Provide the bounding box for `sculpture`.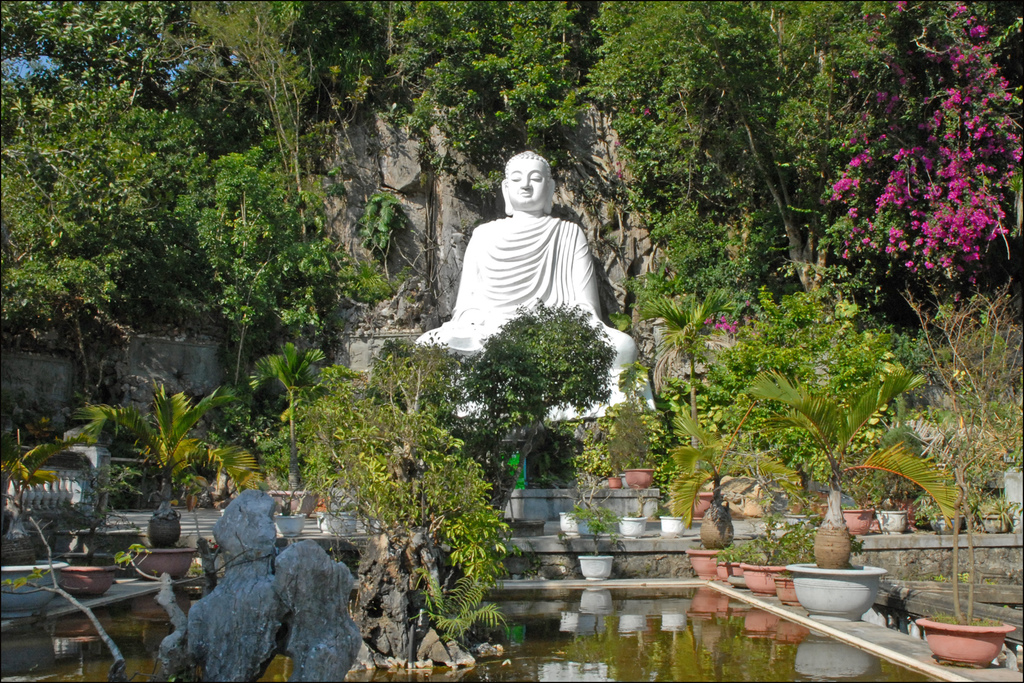
box(155, 473, 374, 682).
